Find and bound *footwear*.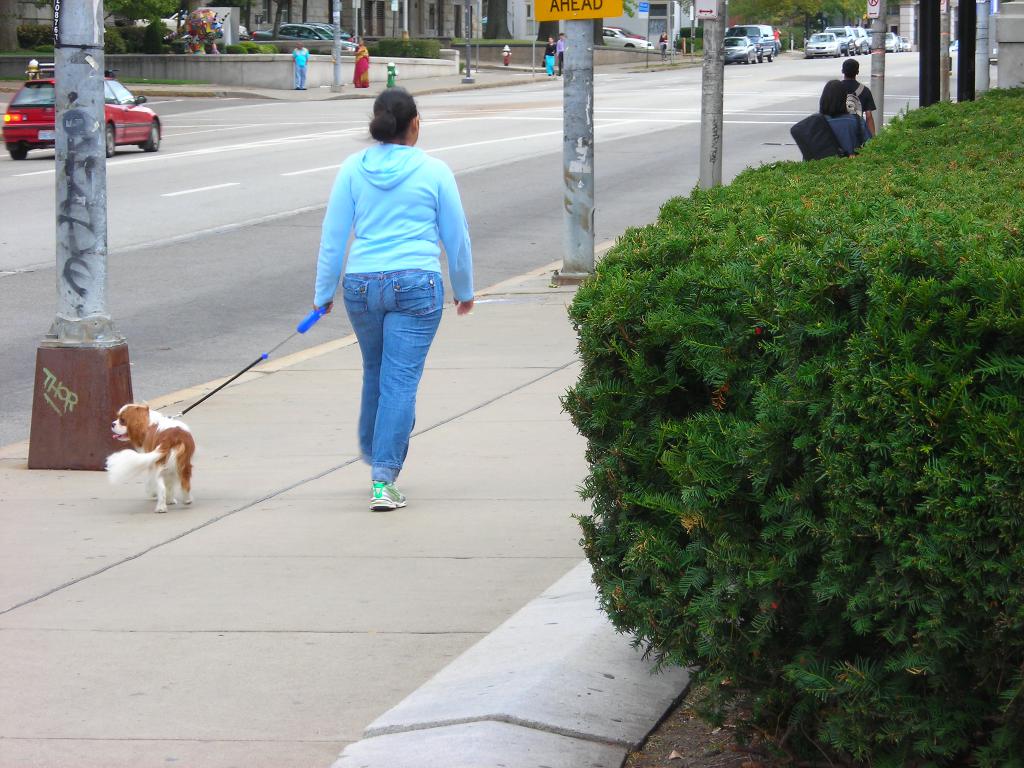
Bound: box=[302, 86, 307, 90].
